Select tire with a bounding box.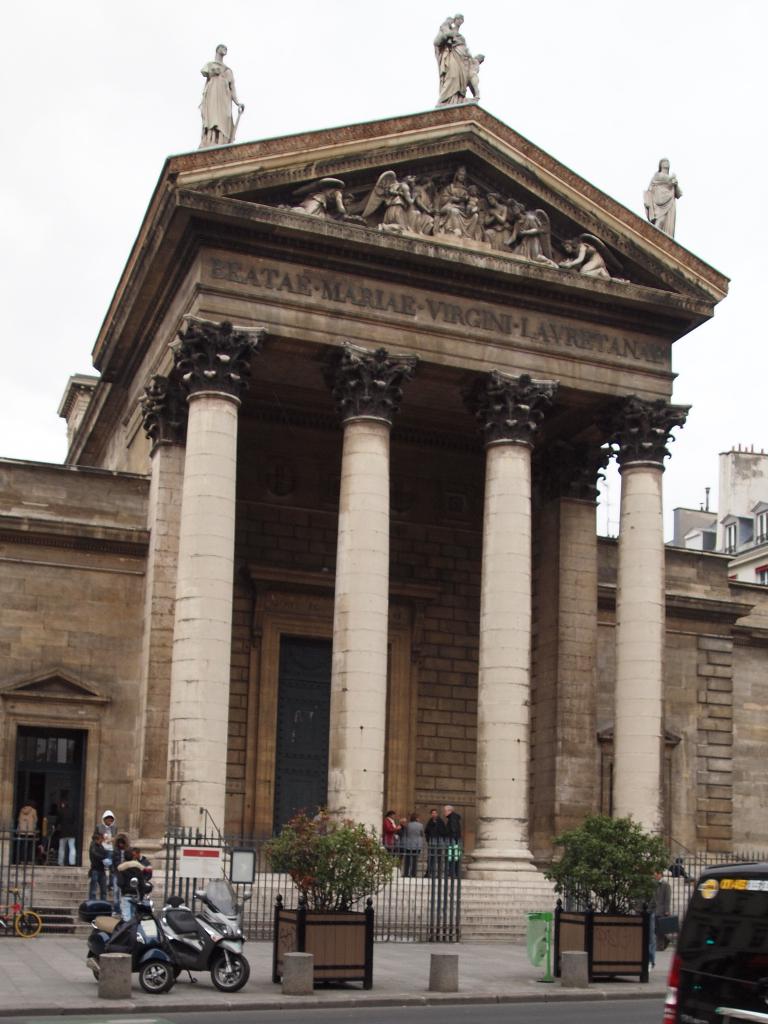
85,935,99,982.
